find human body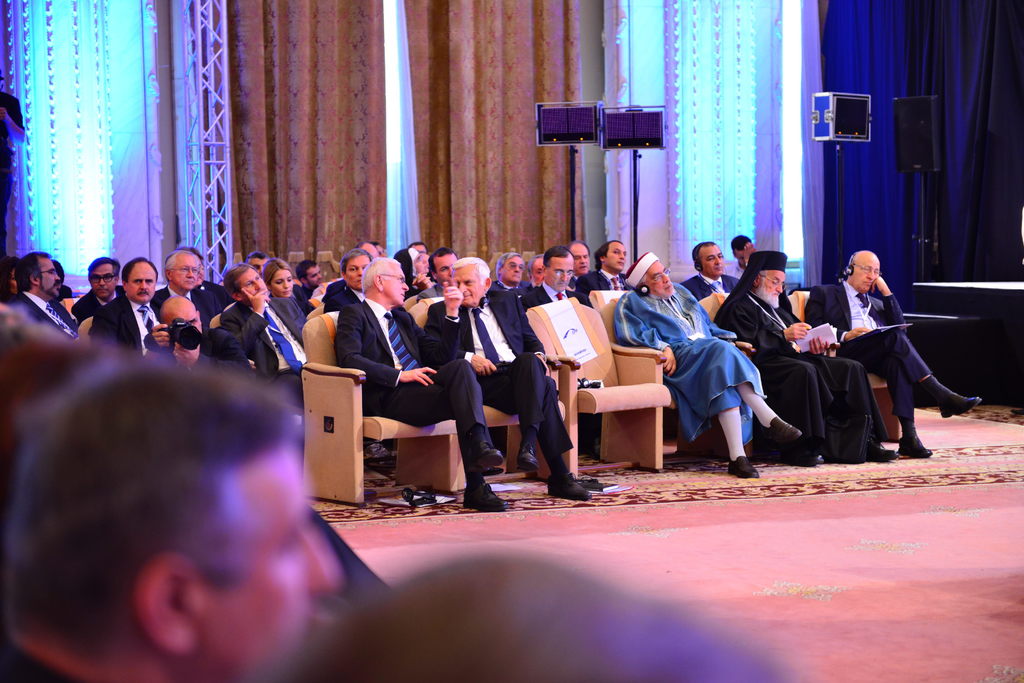
bbox(617, 257, 803, 483)
